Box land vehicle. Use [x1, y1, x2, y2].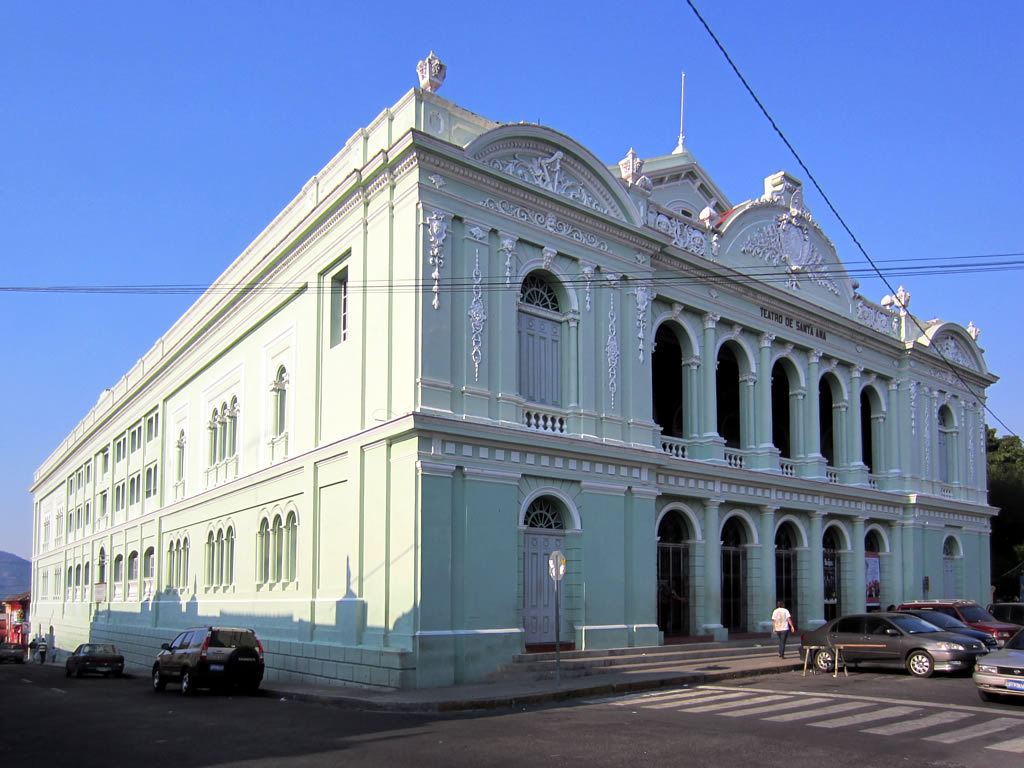
[799, 611, 986, 678].
